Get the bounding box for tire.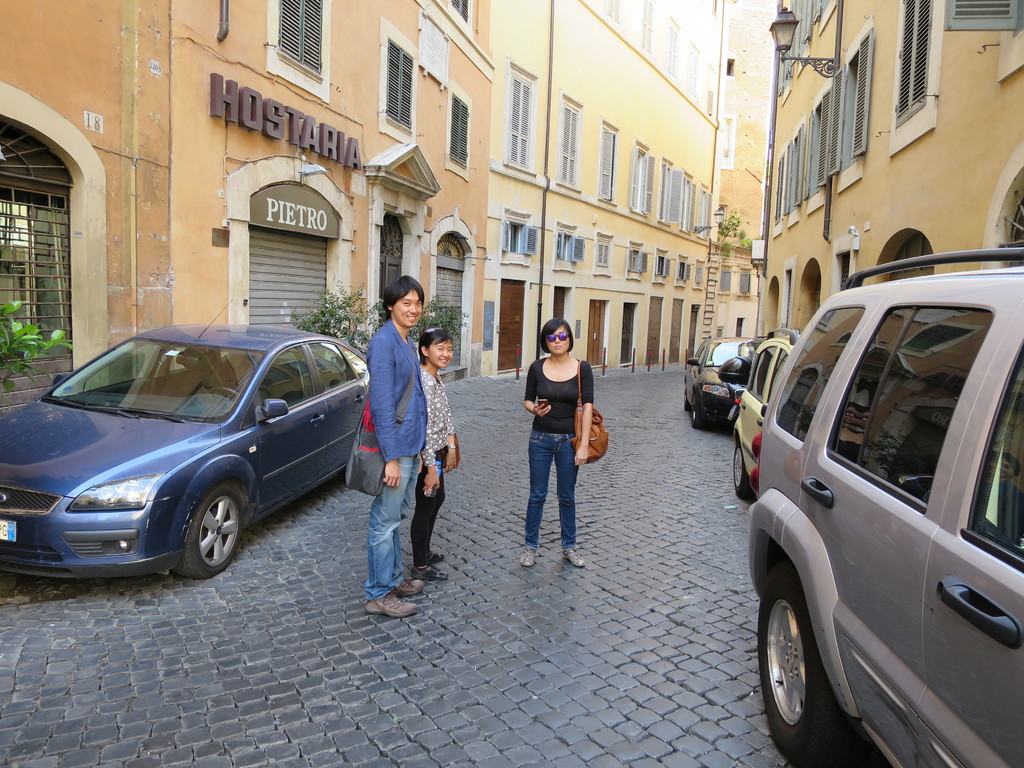
x1=689, y1=400, x2=698, y2=426.
